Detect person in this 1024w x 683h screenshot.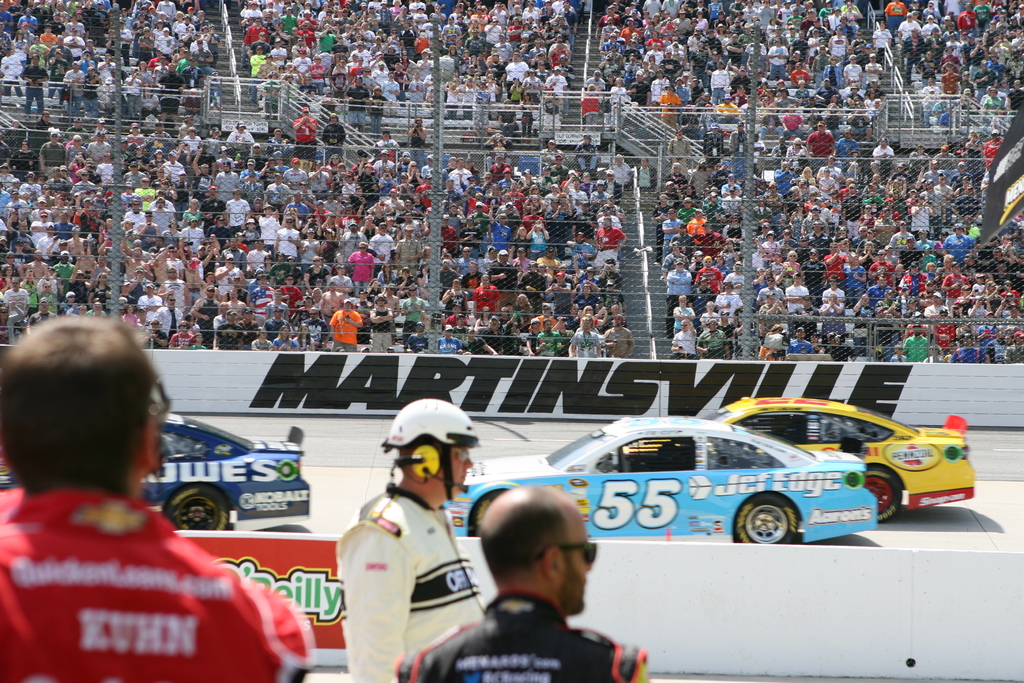
Detection: bbox=(330, 410, 485, 666).
